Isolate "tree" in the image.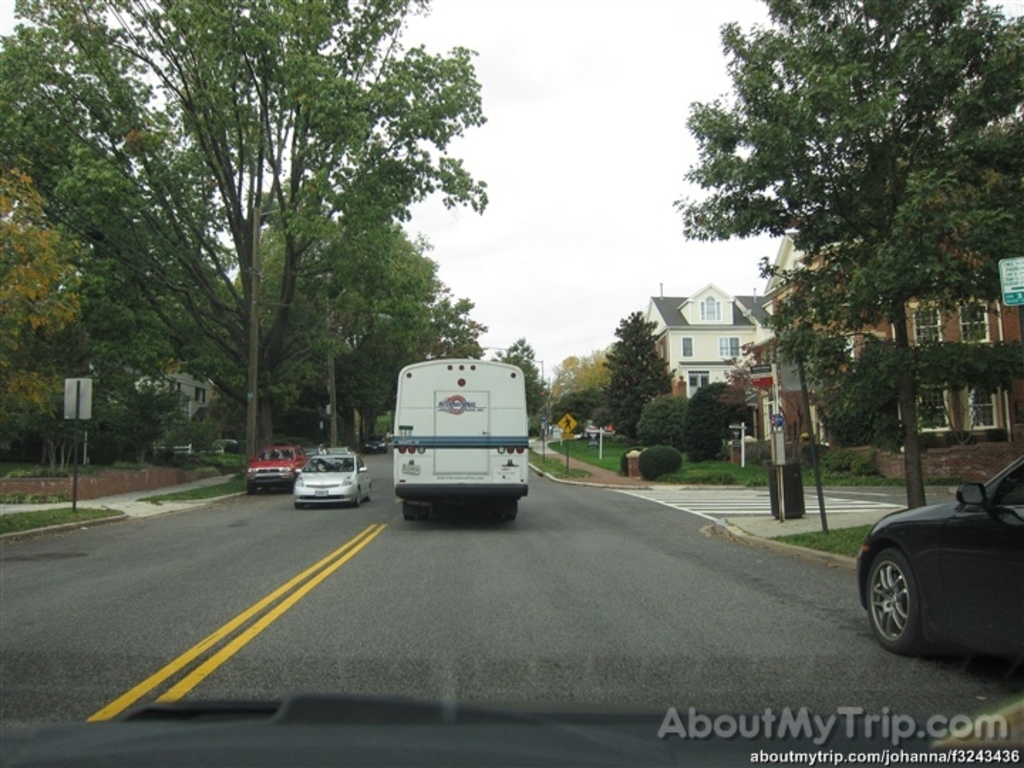
Isolated region: 36, 23, 422, 508.
